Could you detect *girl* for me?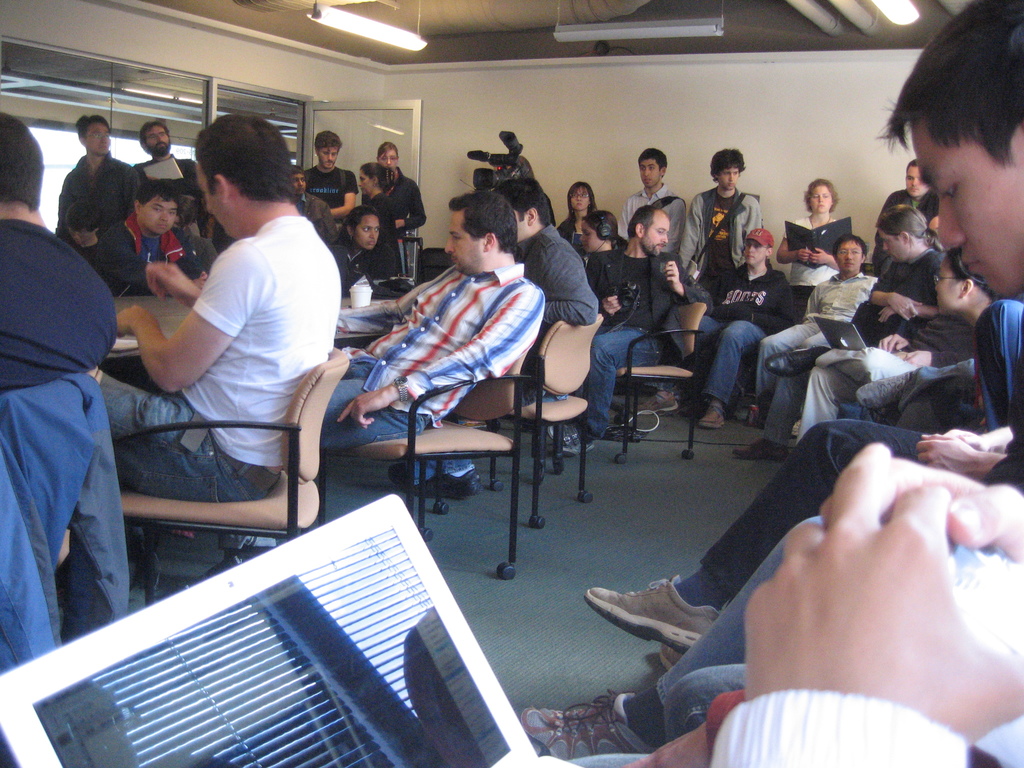
Detection result: 773,177,854,289.
